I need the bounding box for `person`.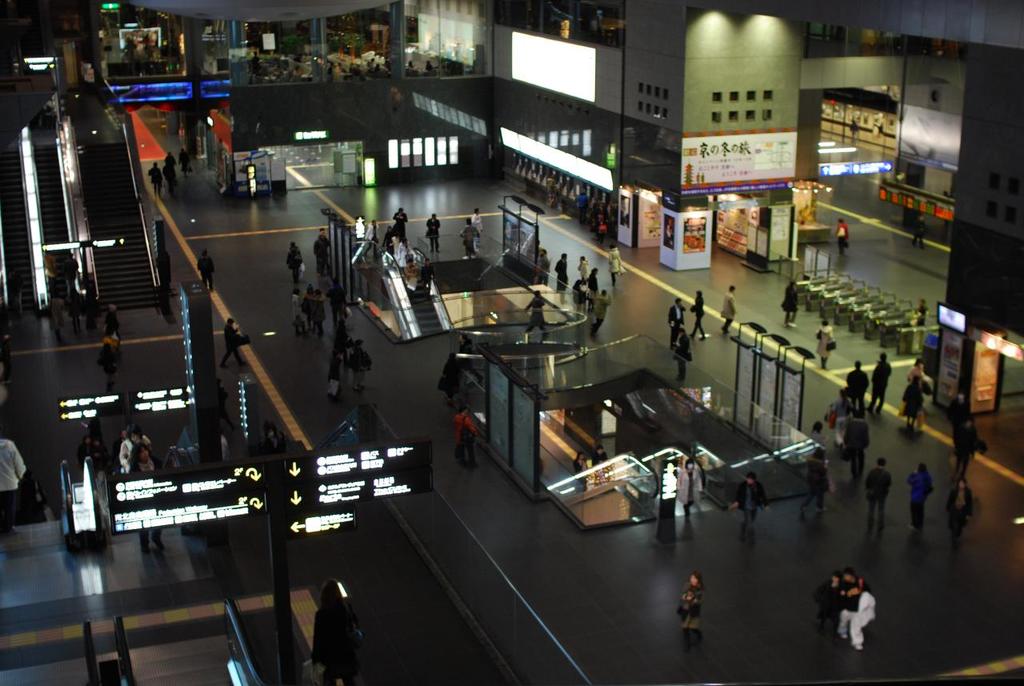
Here it is: {"left": 199, "top": 247, "right": 216, "bottom": 292}.
